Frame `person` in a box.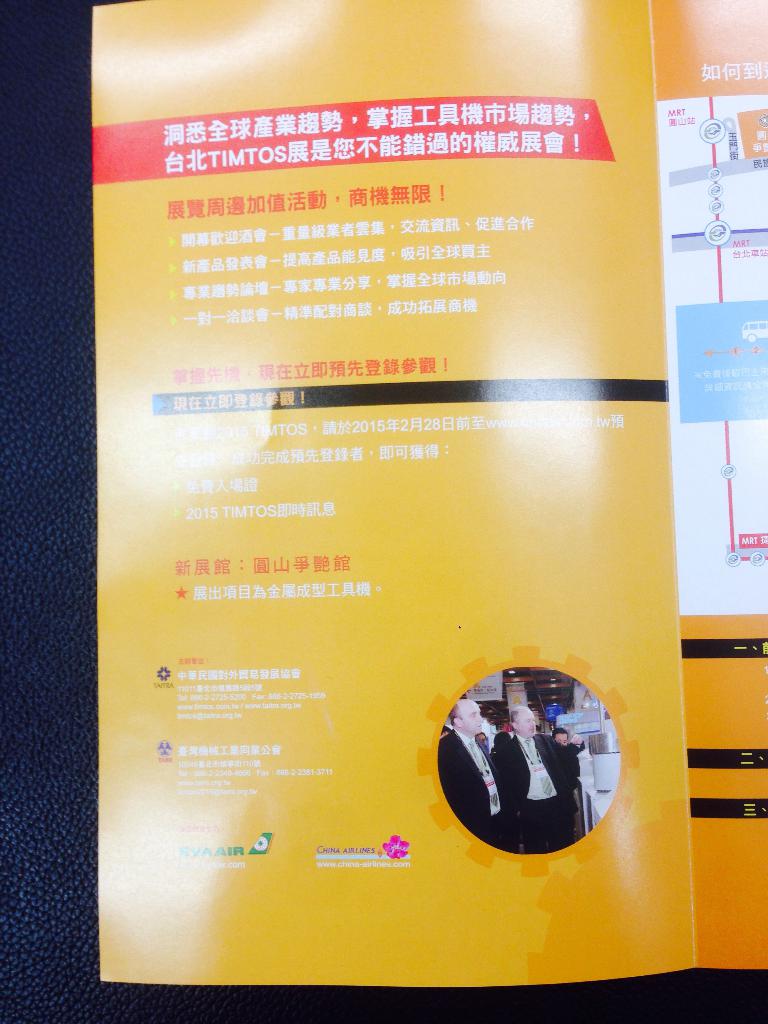
locate(436, 693, 505, 848).
